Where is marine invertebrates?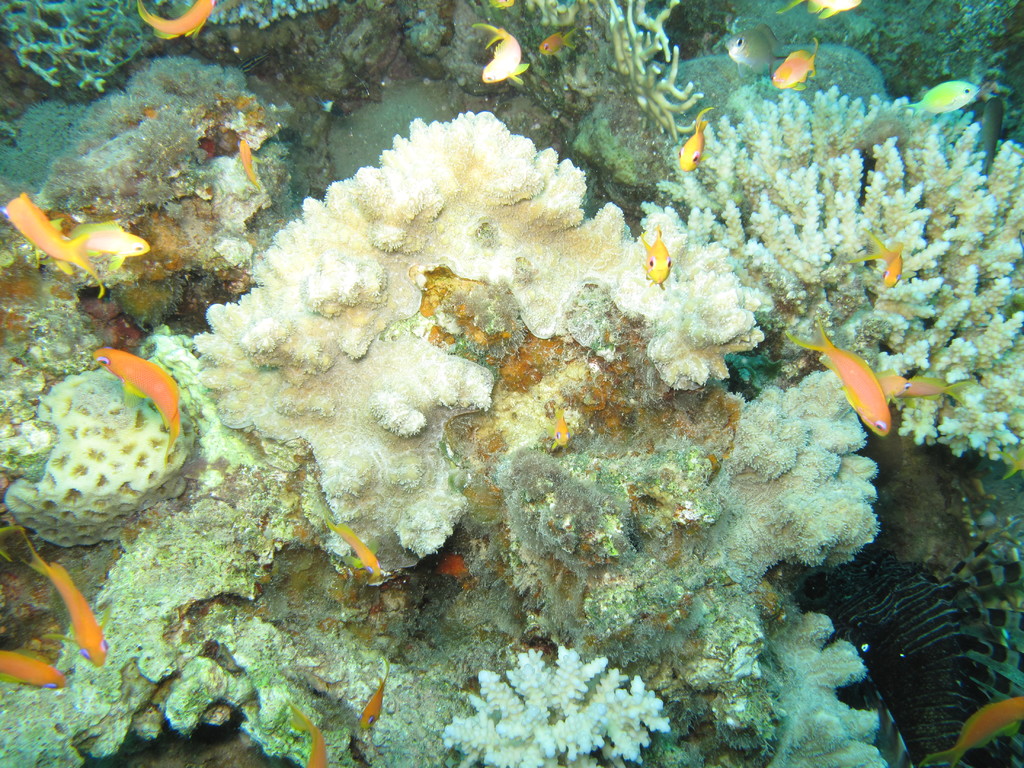
(left=491, top=0, right=704, bottom=192).
